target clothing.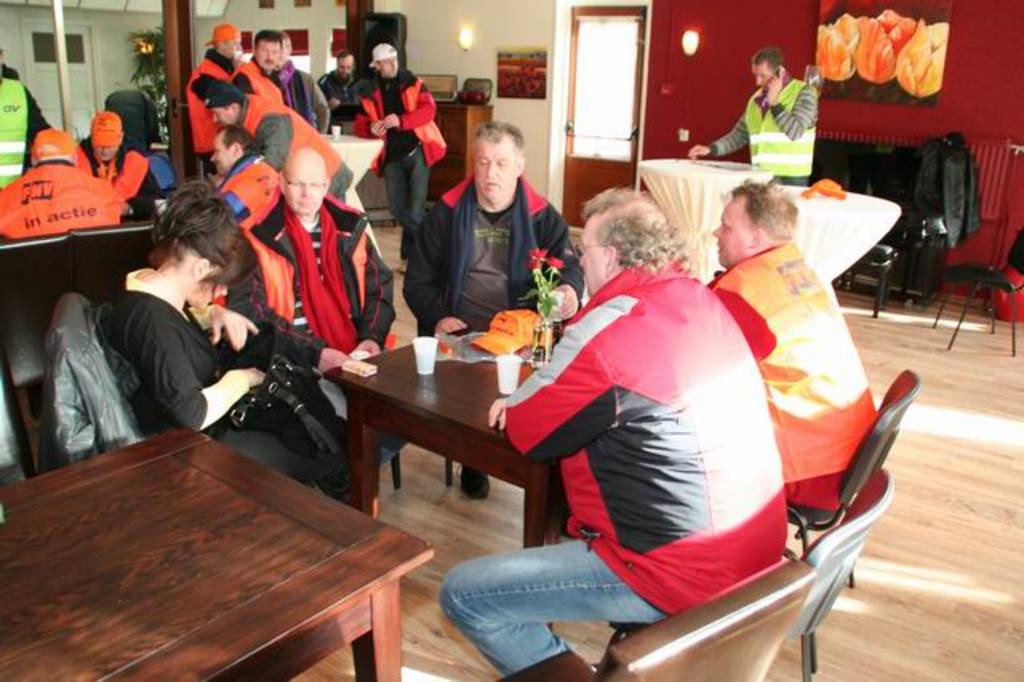
Target region: crop(91, 144, 150, 227).
